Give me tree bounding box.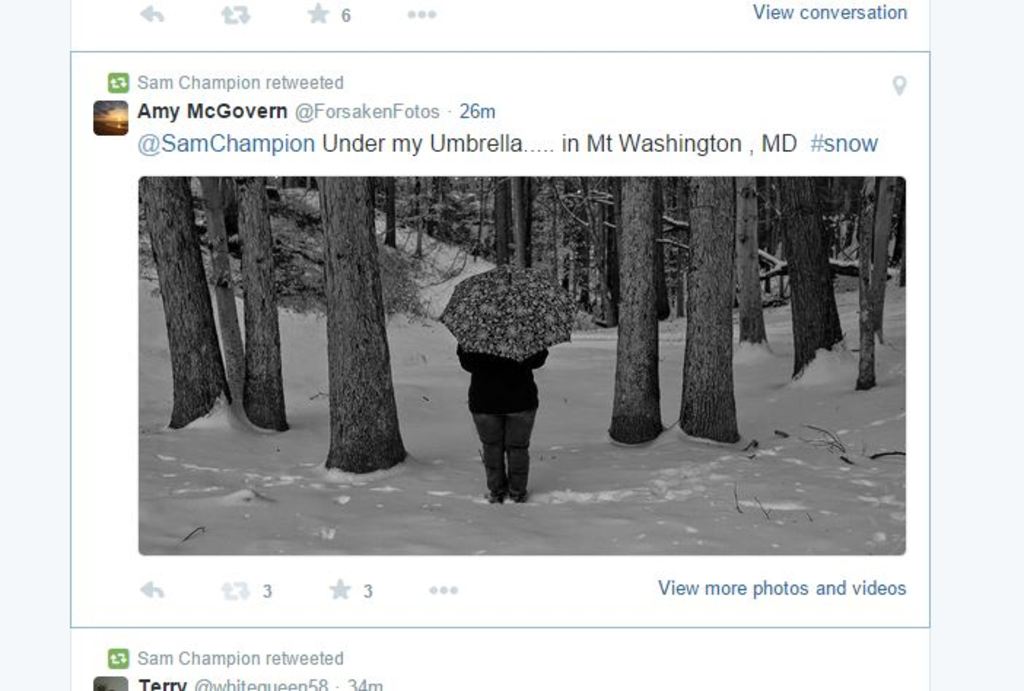
732,182,761,351.
